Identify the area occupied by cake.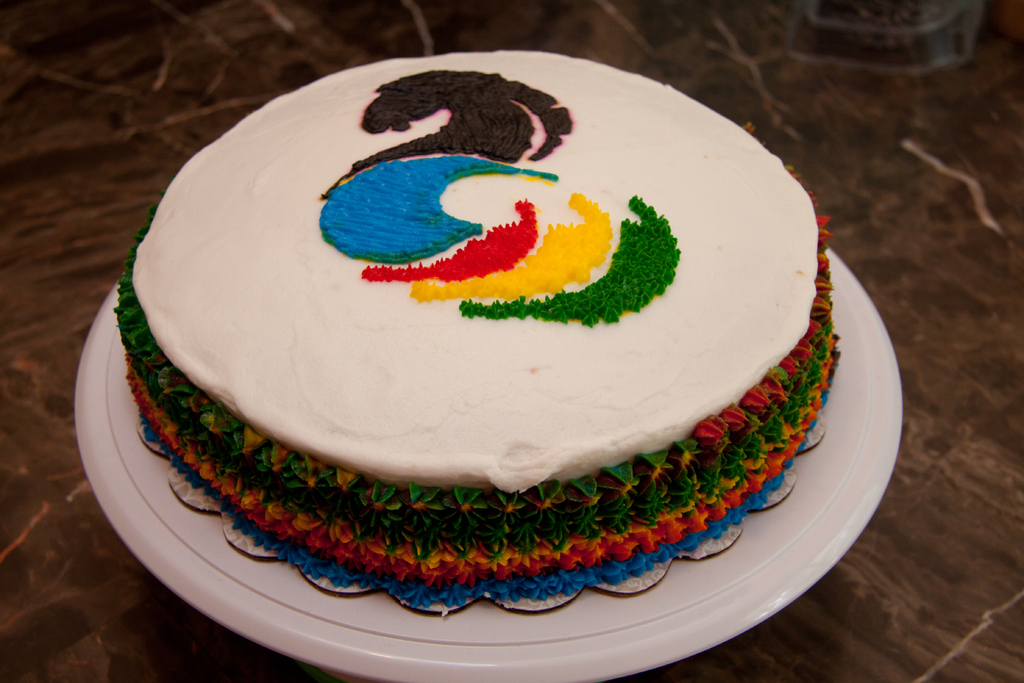
Area: [x1=113, y1=43, x2=844, y2=627].
